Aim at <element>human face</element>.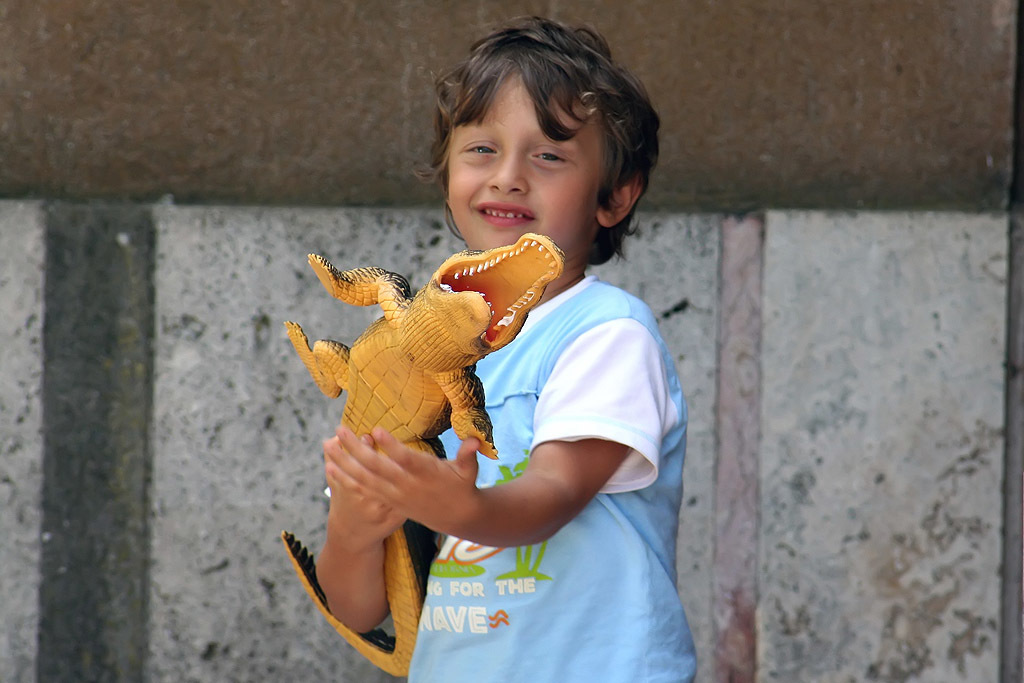
Aimed at detection(455, 84, 596, 252).
